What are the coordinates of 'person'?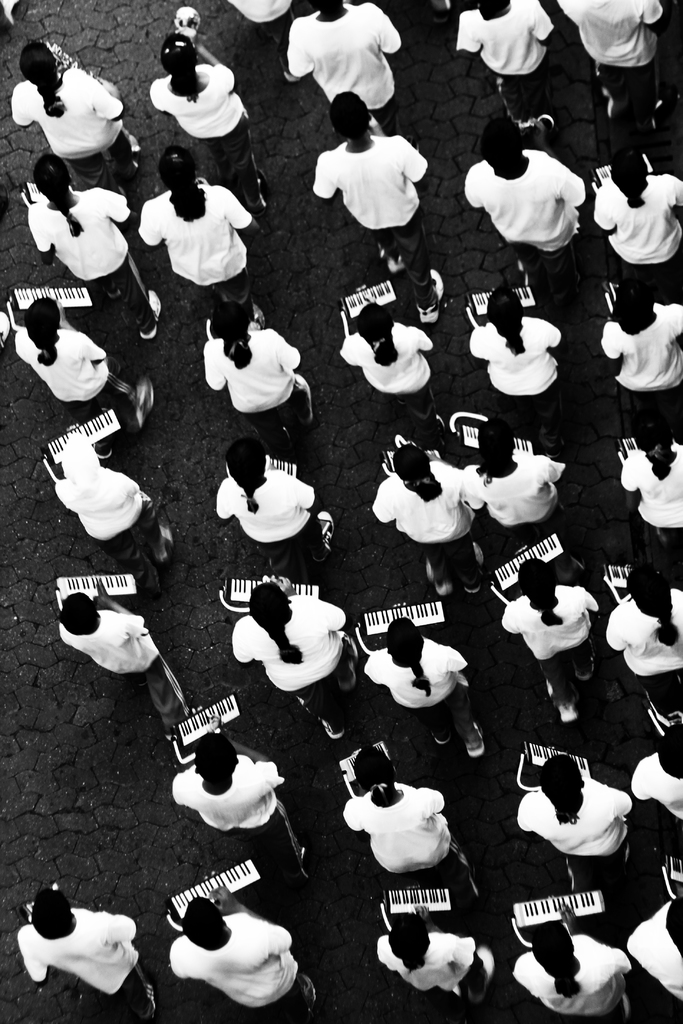
Rect(176, 720, 318, 881).
